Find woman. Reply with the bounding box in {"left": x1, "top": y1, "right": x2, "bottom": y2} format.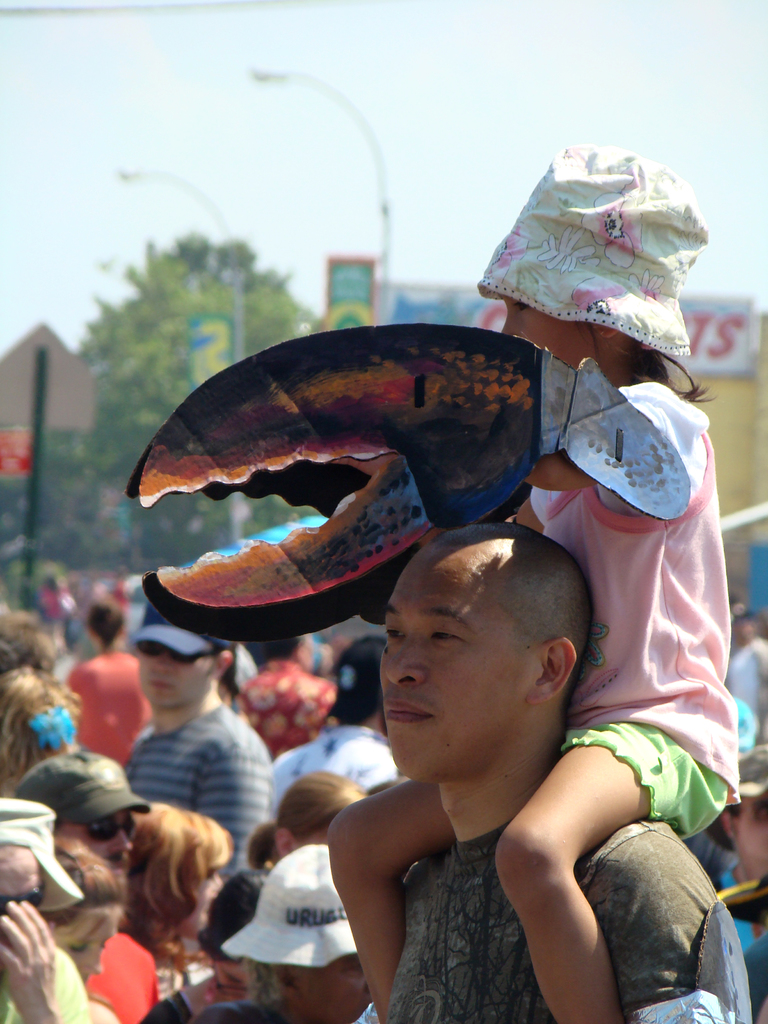
{"left": 110, "top": 797, "right": 231, "bottom": 991}.
